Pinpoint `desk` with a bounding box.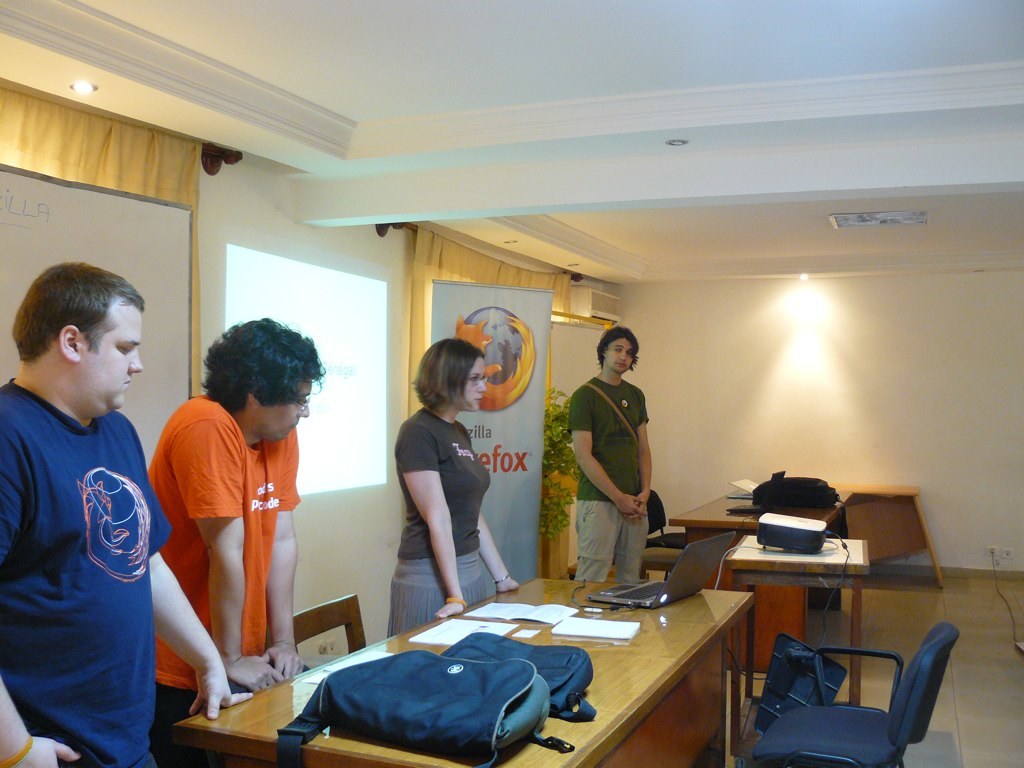
<box>235,557,823,764</box>.
